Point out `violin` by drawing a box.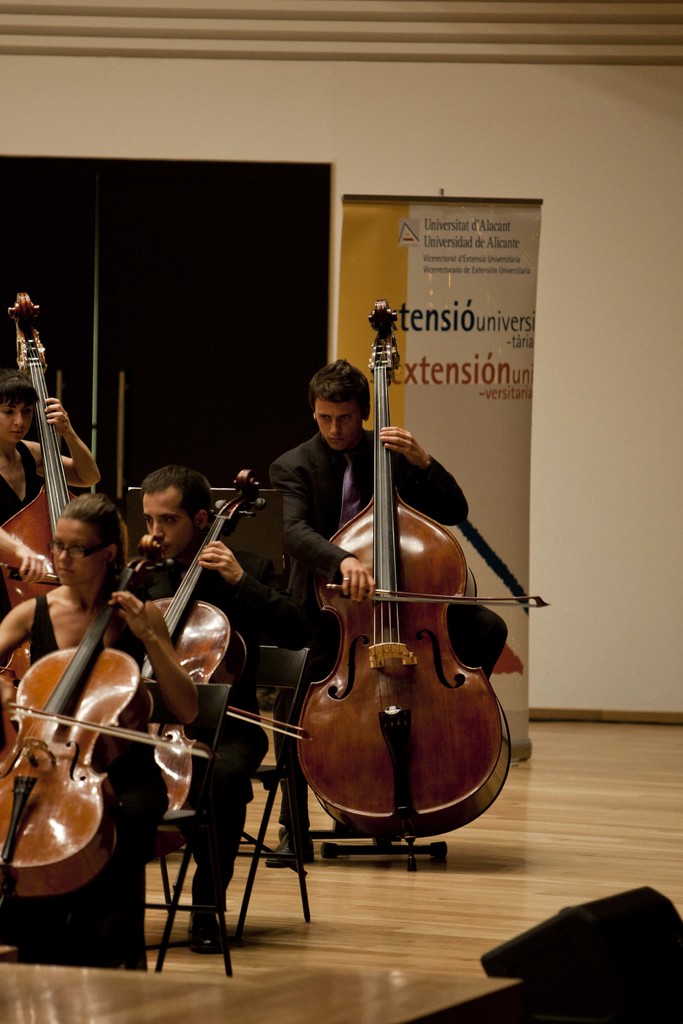
7:450:189:934.
